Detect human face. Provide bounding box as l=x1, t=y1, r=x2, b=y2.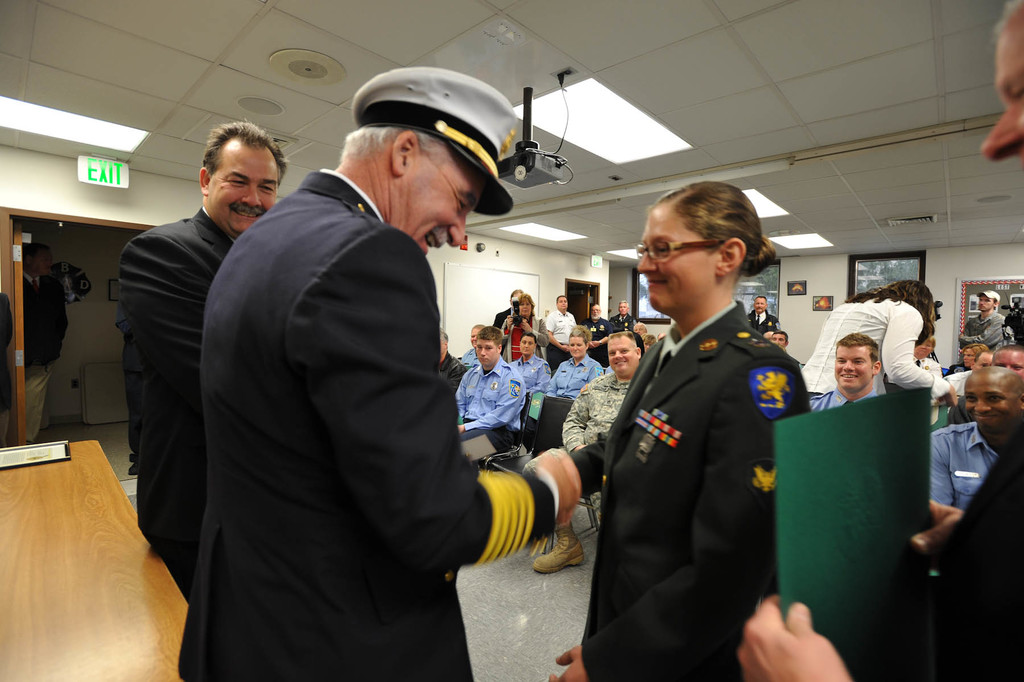
l=204, t=140, r=279, b=233.
